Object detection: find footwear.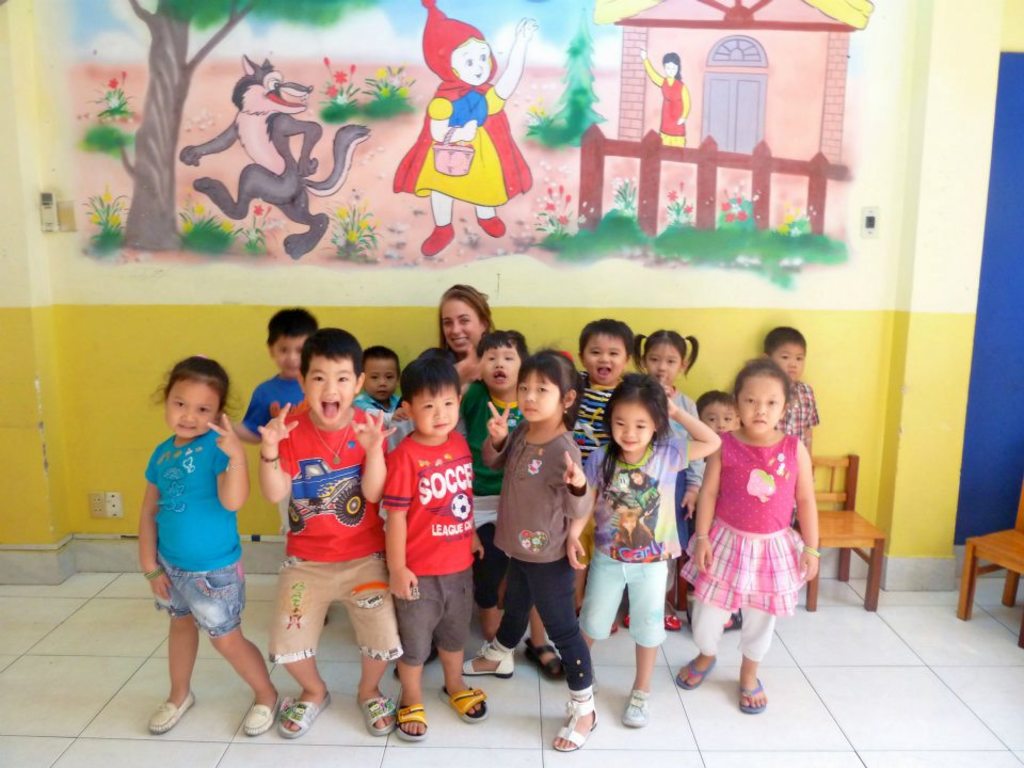
pyautogui.locateOnScreen(394, 702, 428, 745).
